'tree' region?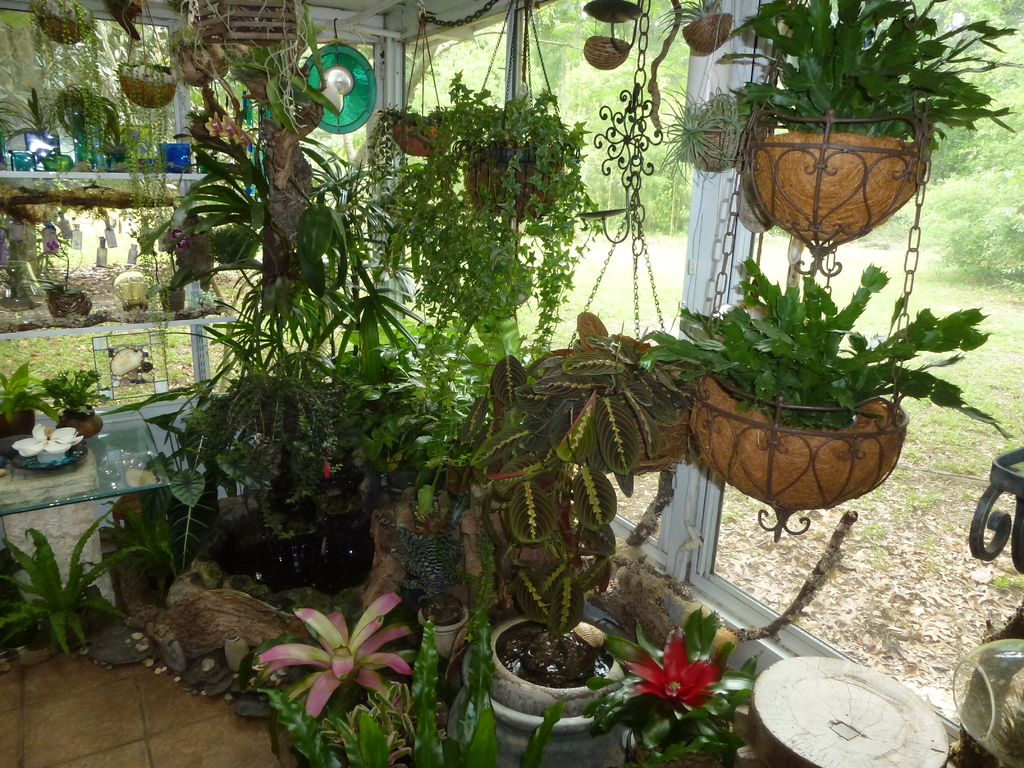
bbox=[816, 0, 1023, 341]
